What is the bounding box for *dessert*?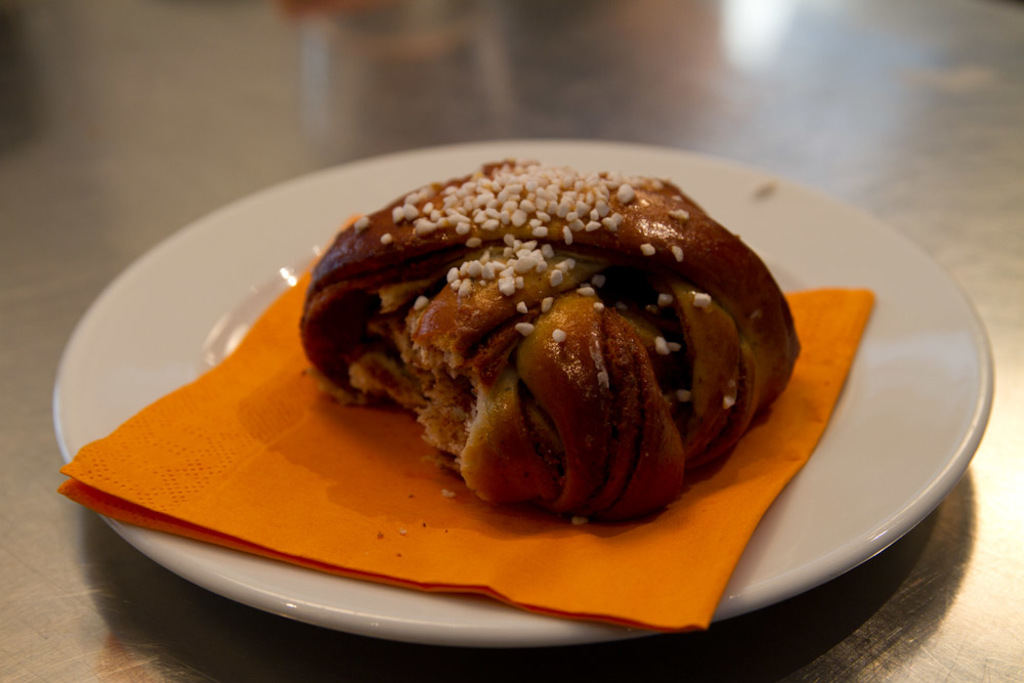
<bbox>302, 157, 800, 522</bbox>.
